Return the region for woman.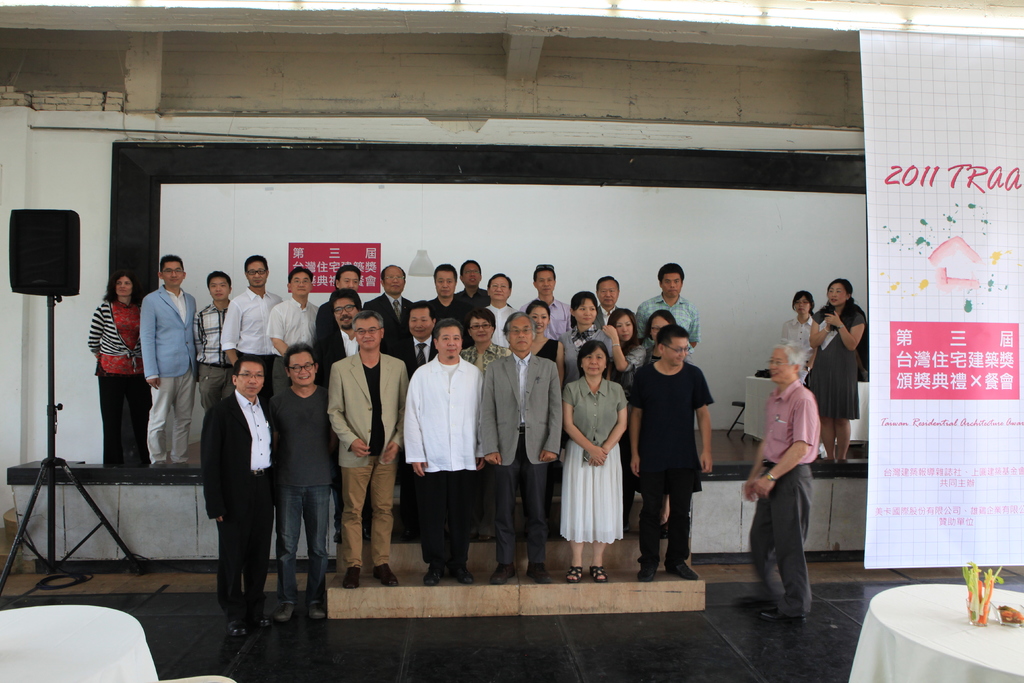
Rect(527, 300, 560, 541).
